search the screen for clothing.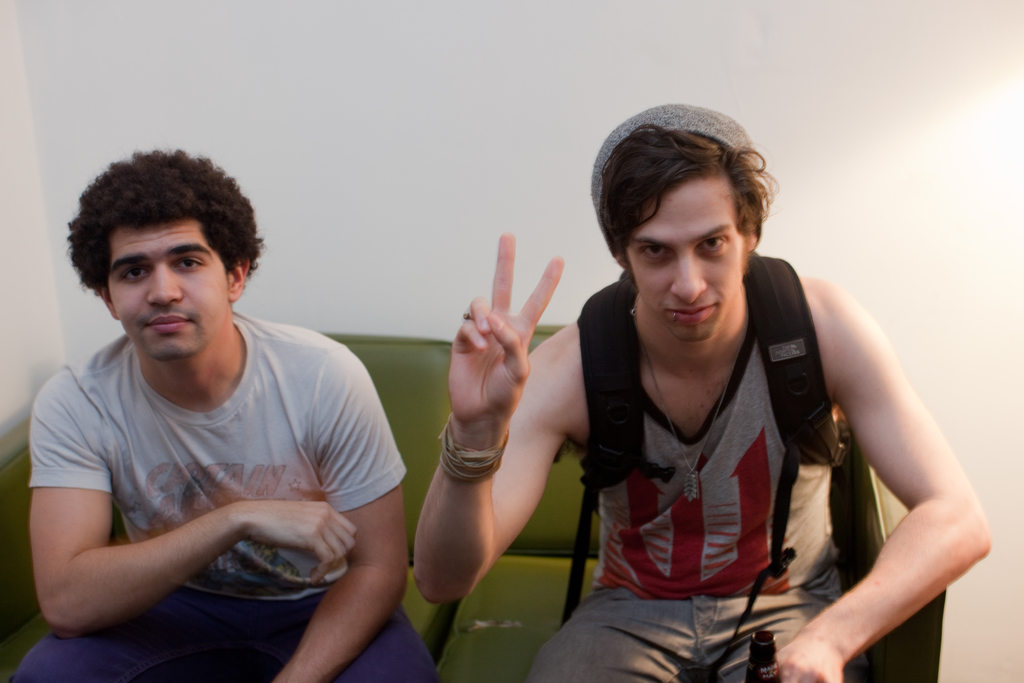
Found at left=12, top=302, right=445, bottom=682.
